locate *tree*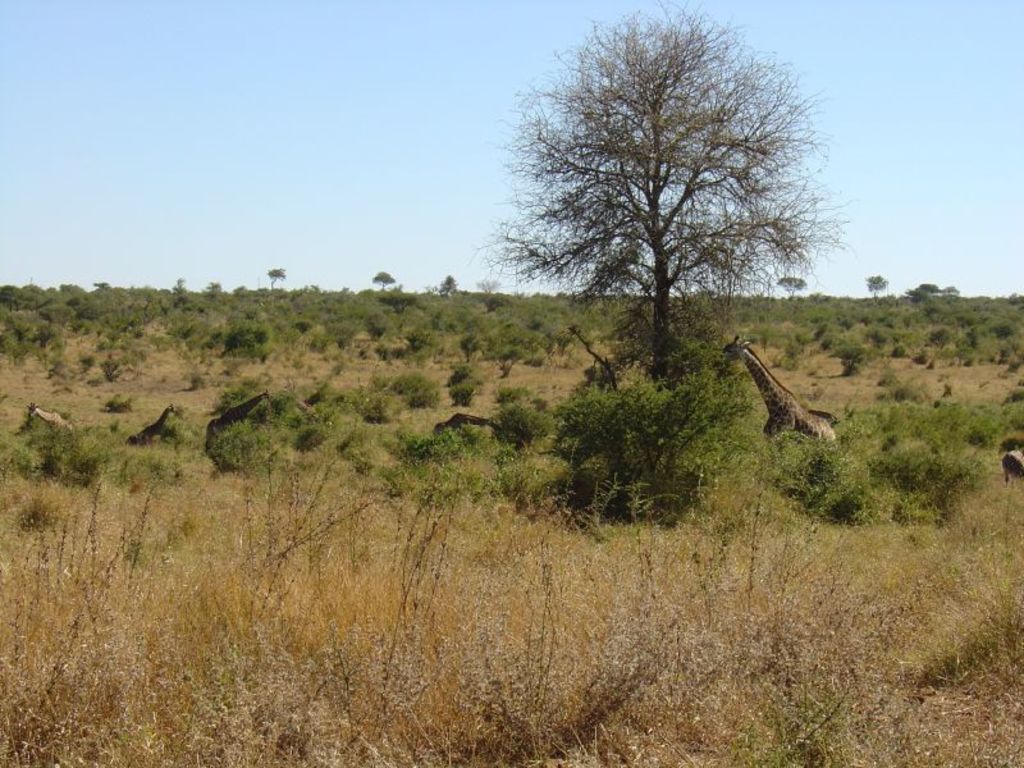
[864,273,886,302]
